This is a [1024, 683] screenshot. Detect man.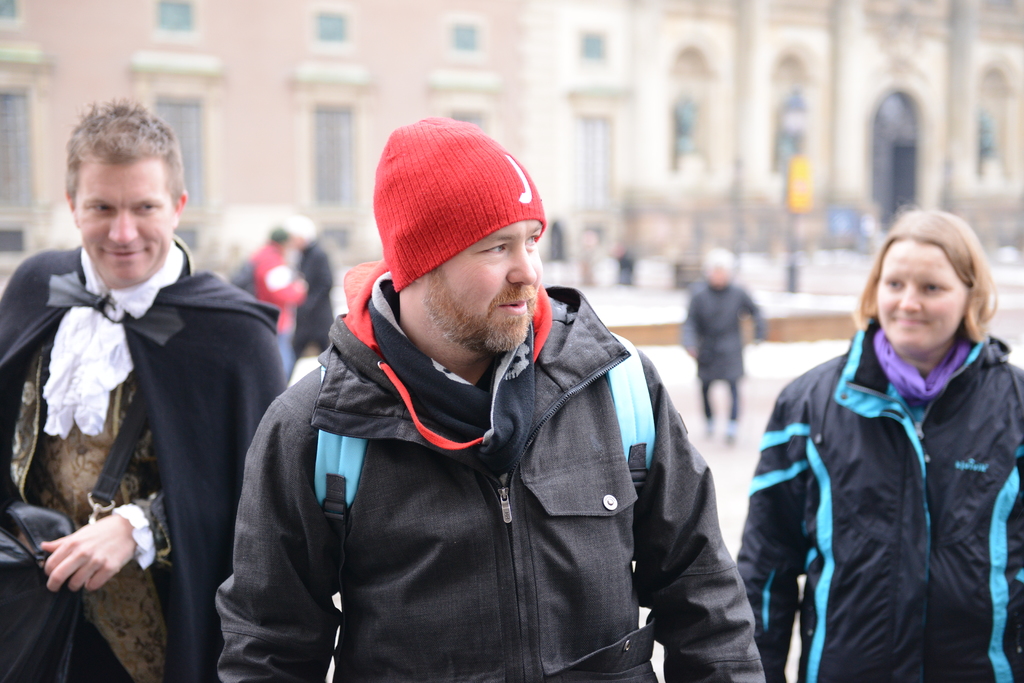
crop(227, 131, 753, 677).
